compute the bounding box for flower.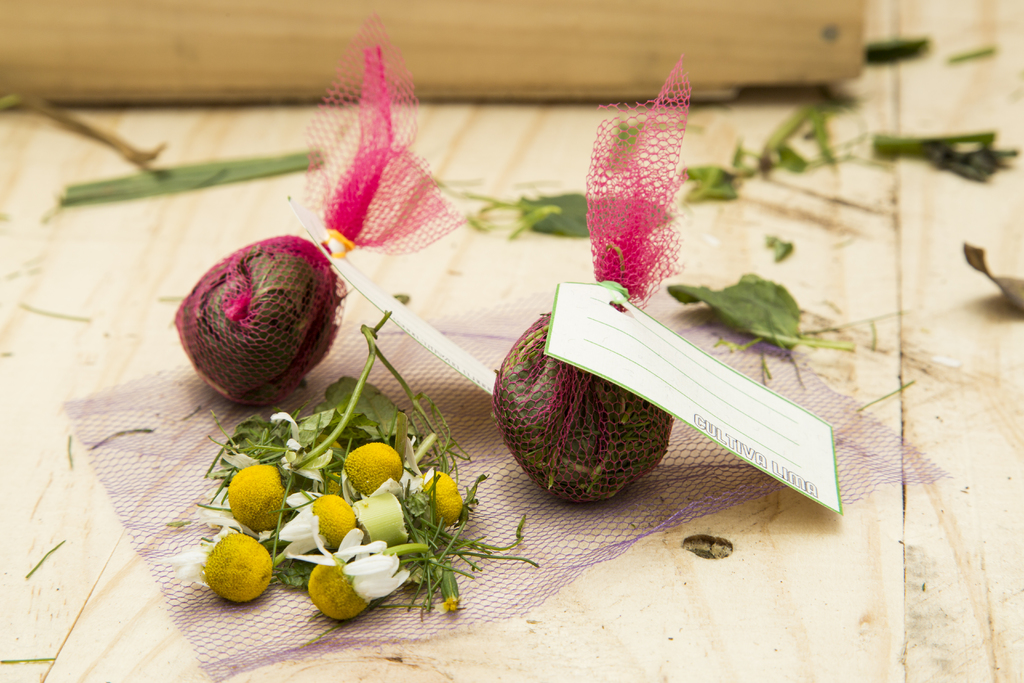
{"x1": 282, "y1": 518, "x2": 404, "y2": 619}.
